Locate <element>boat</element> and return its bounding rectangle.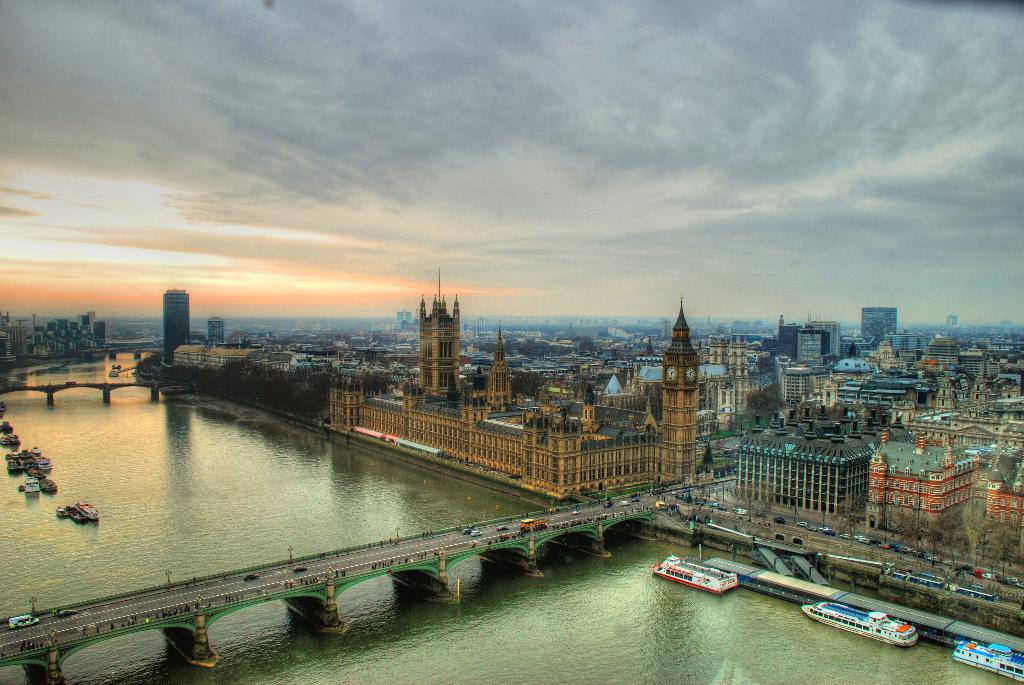
rect(8, 459, 24, 475).
